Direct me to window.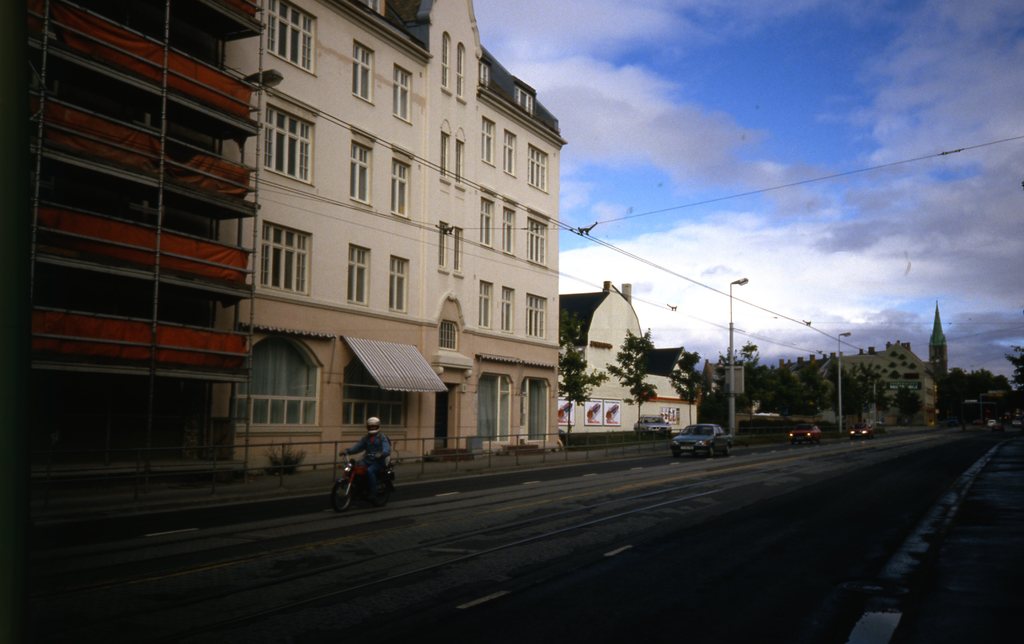
Direction: (left=457, top=229, right=463, bottom=272).
